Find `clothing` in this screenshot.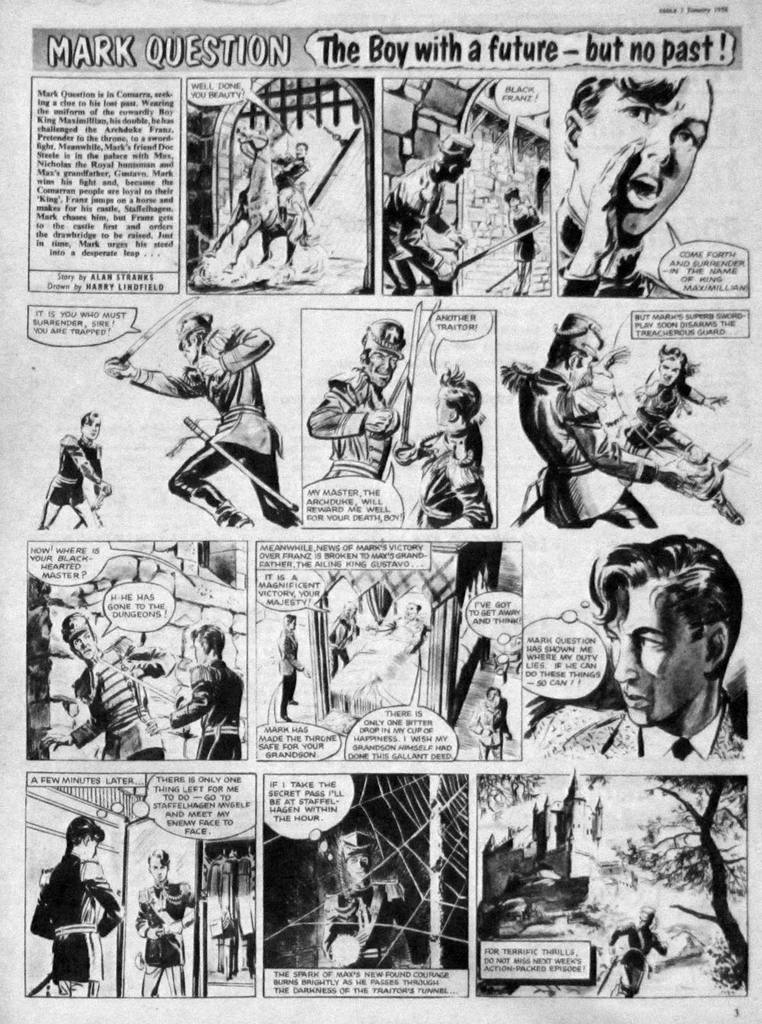
The bounding box for `clothing` is crop(370, 141, 488, 297).
